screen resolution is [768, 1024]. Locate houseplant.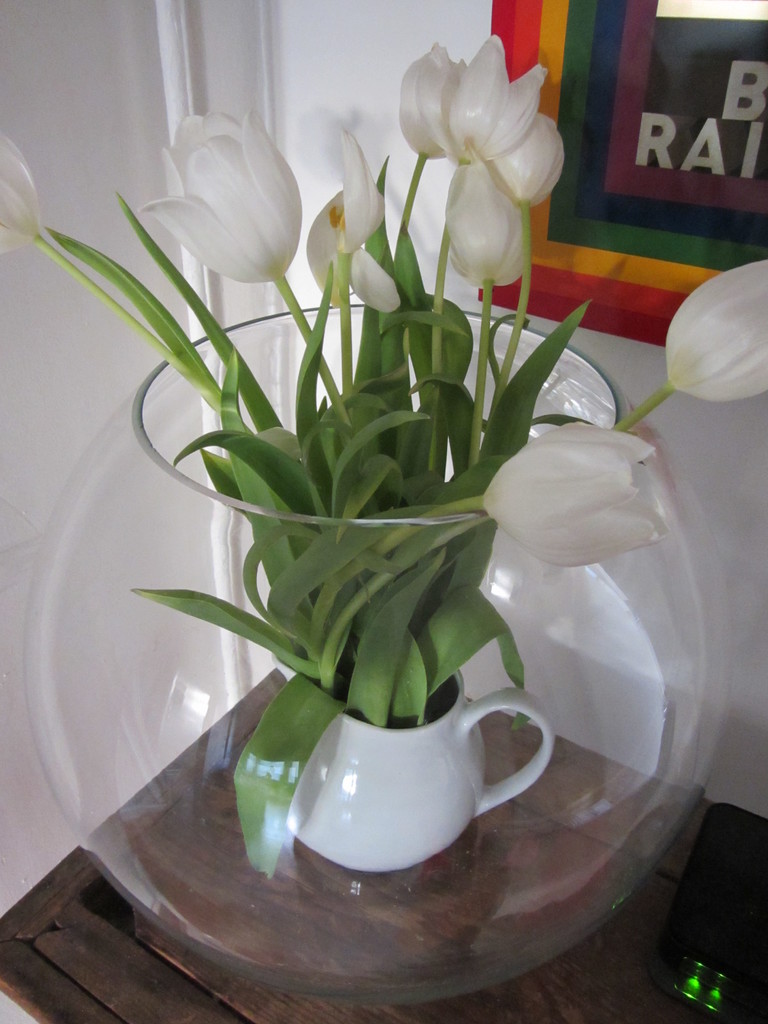
(left=0, top=25, right=767, bottom=883).
